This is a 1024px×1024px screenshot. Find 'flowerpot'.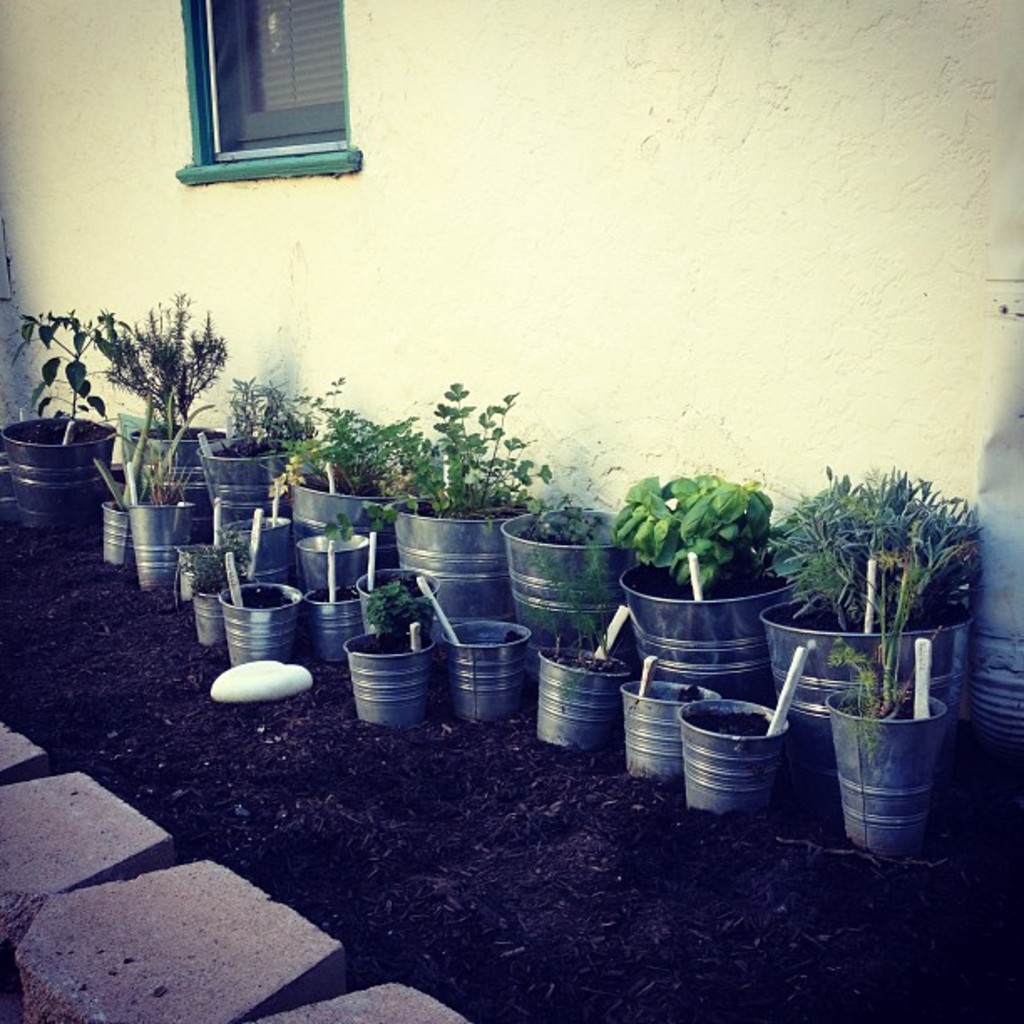
Bounding box: box(542, 641, 634, 751).
